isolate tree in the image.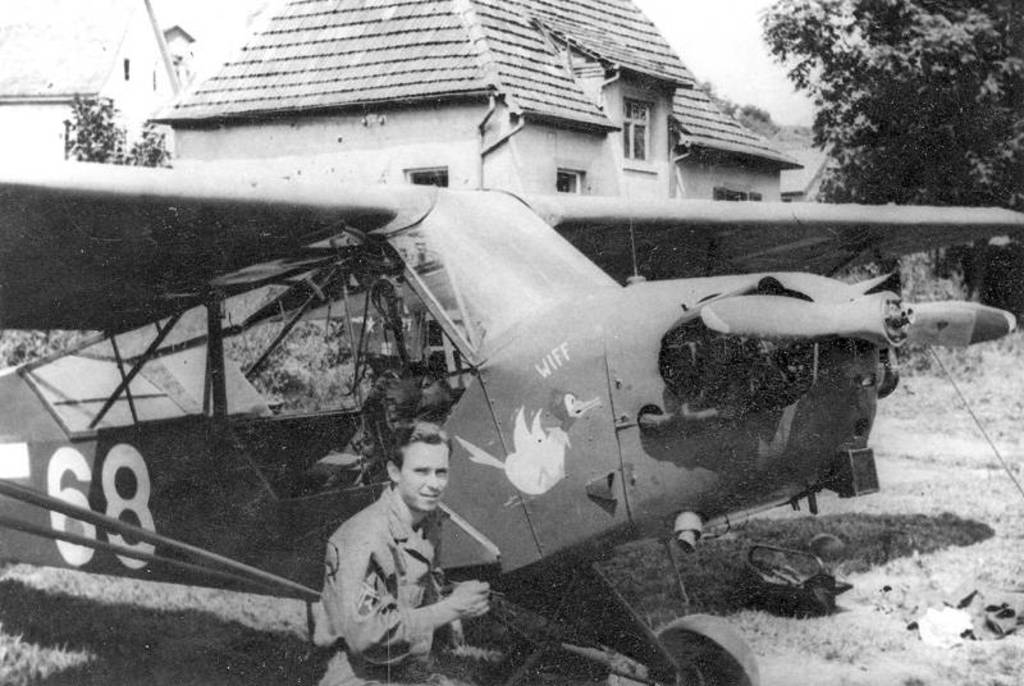
Isolated region: left=739, top=13, right=1018, bottom=221.
